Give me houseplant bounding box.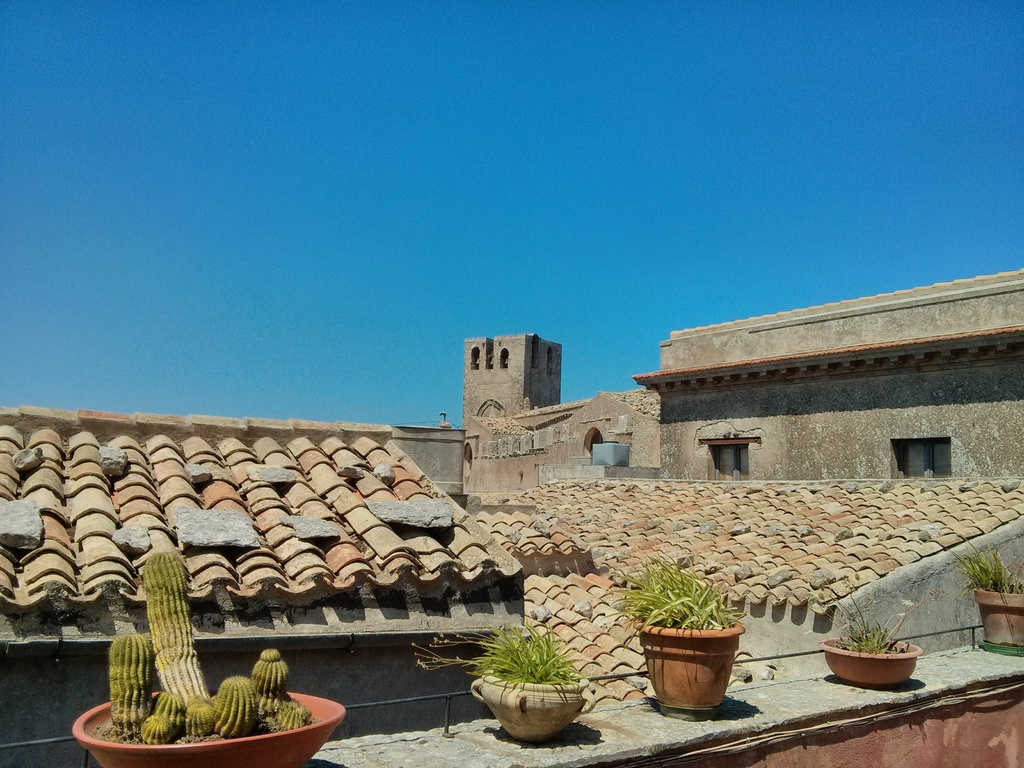
[440, 620, 589, 738].
